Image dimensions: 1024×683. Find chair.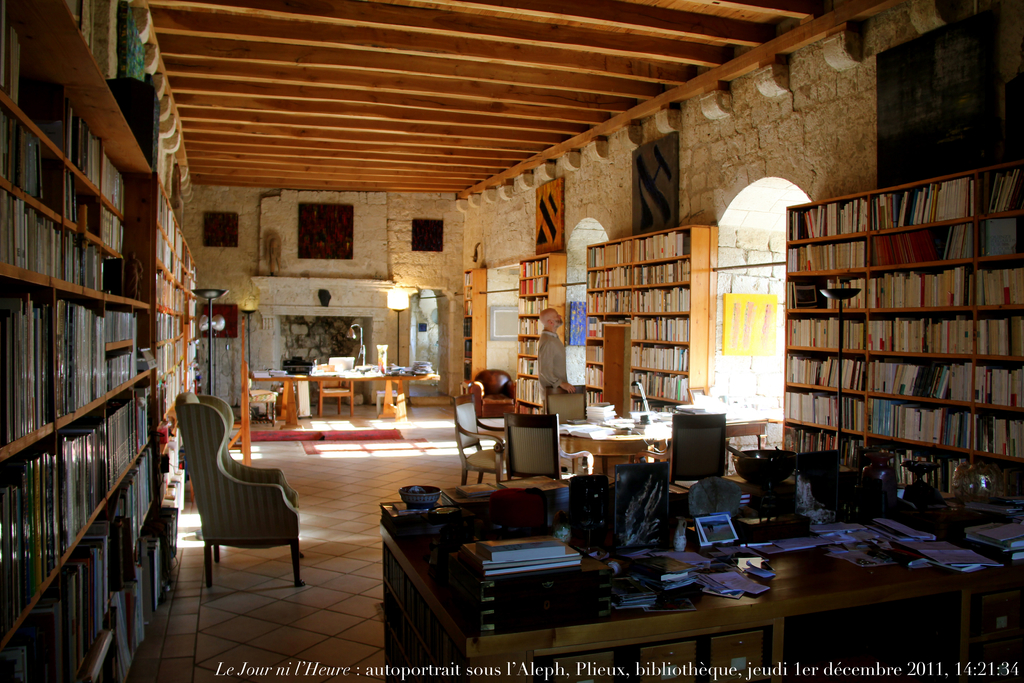
<bbox>630, 413, 728, 495</bbox>.
